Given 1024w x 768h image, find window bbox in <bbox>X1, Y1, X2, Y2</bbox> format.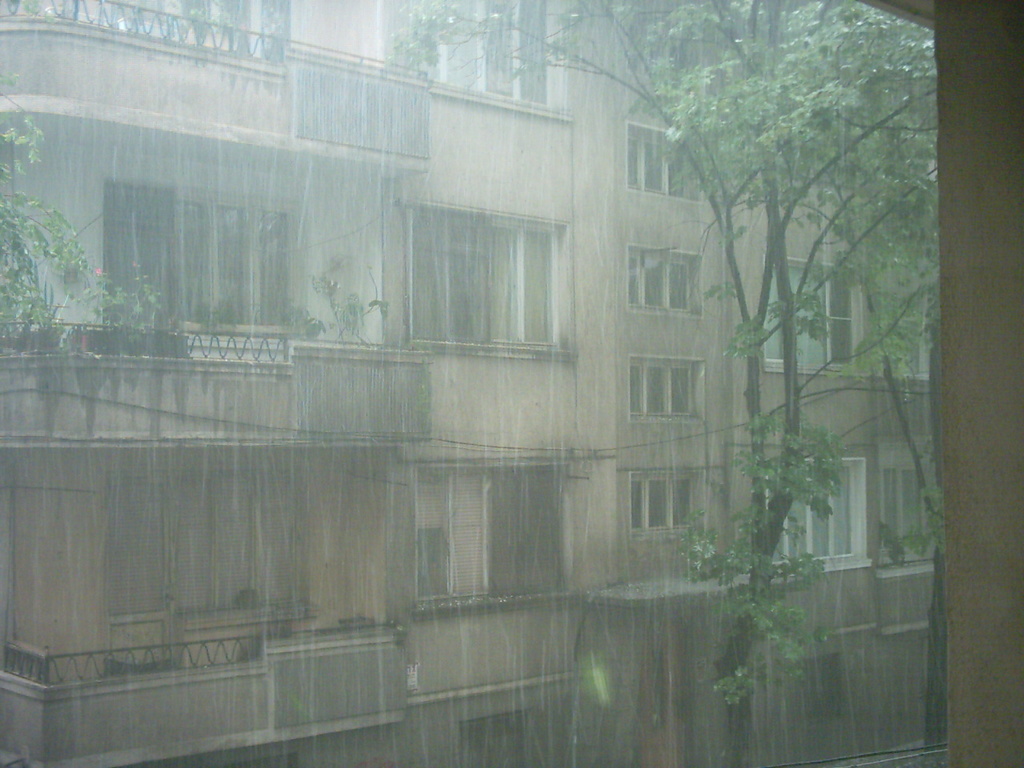
<bbox>766, 250, 870, 370</bbox>.
